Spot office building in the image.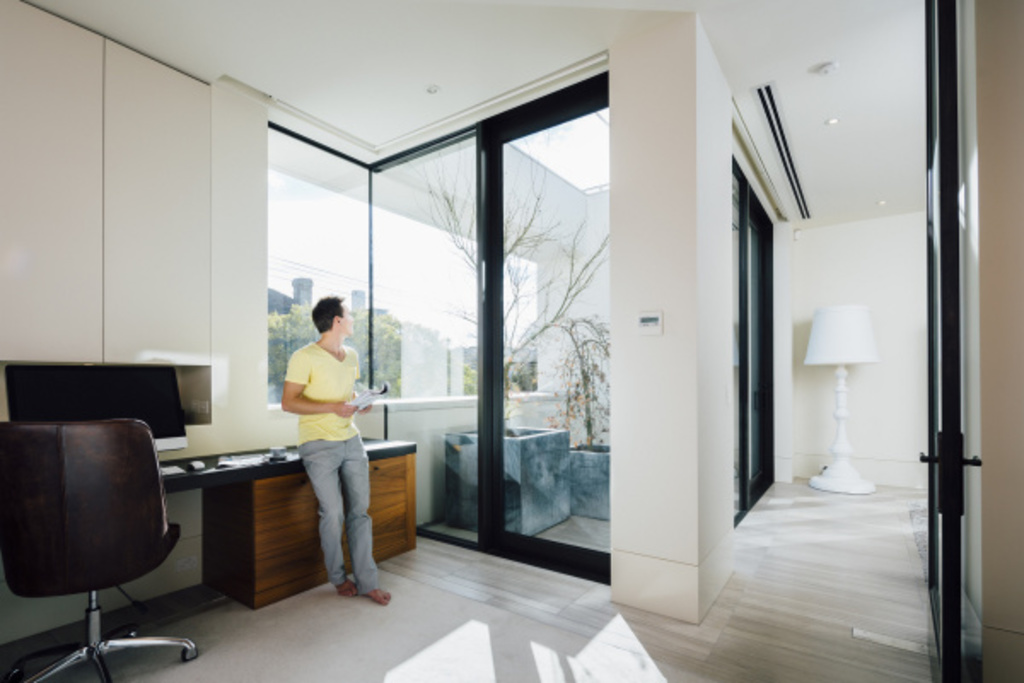
office building found at locate(0, 0, 1022, 681).
